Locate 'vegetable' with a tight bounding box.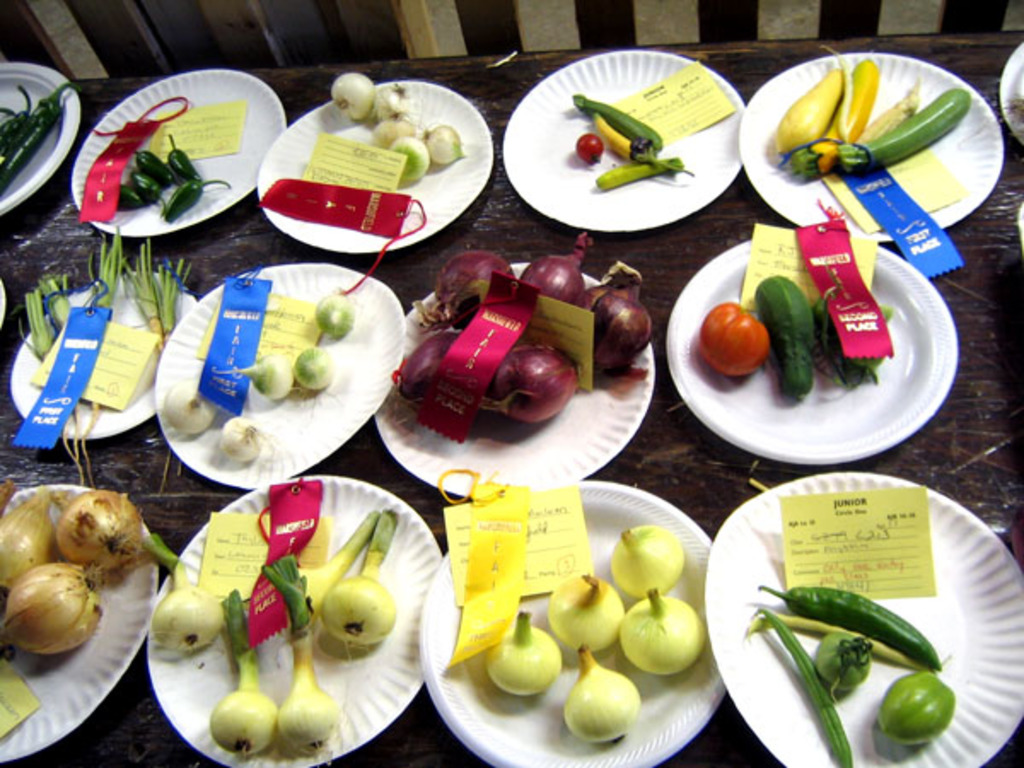
bbox(137, 522, 225, 660).
